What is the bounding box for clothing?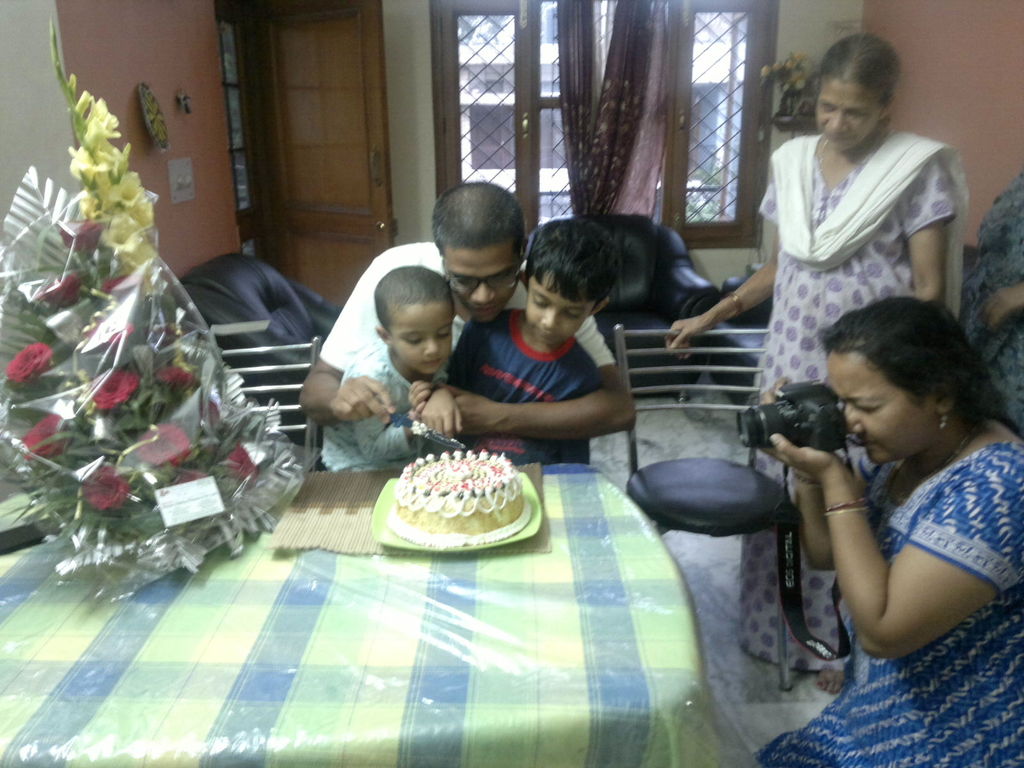
select_region(320, 347, 425, 470).
